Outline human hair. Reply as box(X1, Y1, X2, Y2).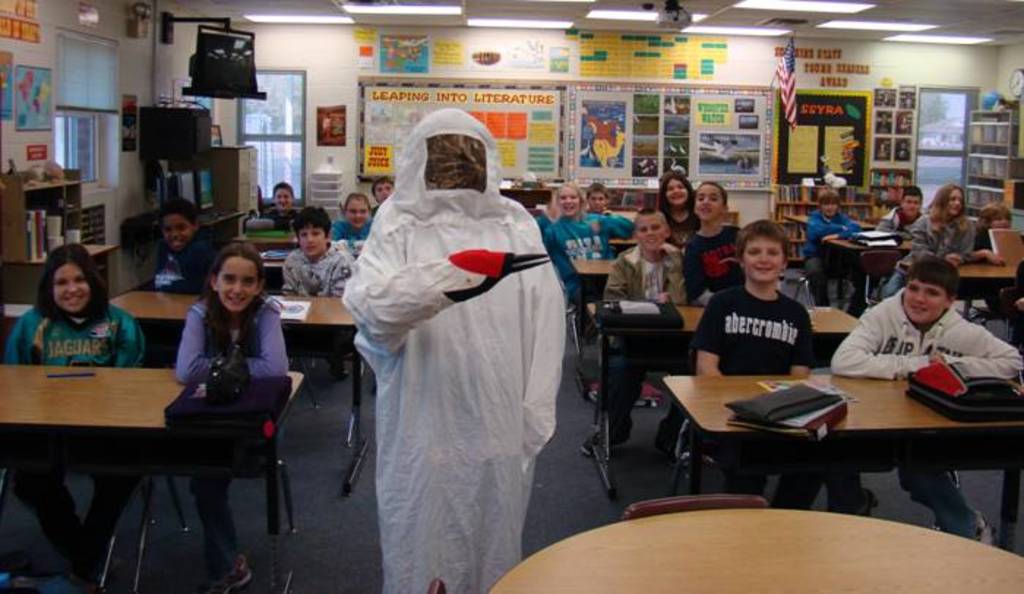
box(34, 243, 111, 325).
